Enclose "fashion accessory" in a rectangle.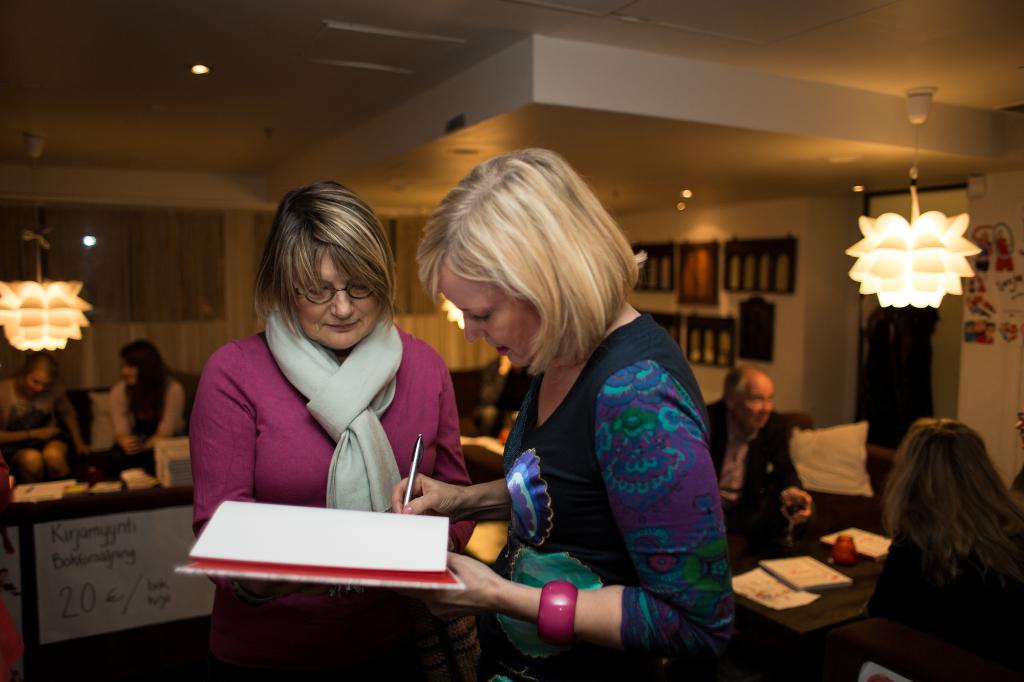
box(284, 277, 378, 307).
